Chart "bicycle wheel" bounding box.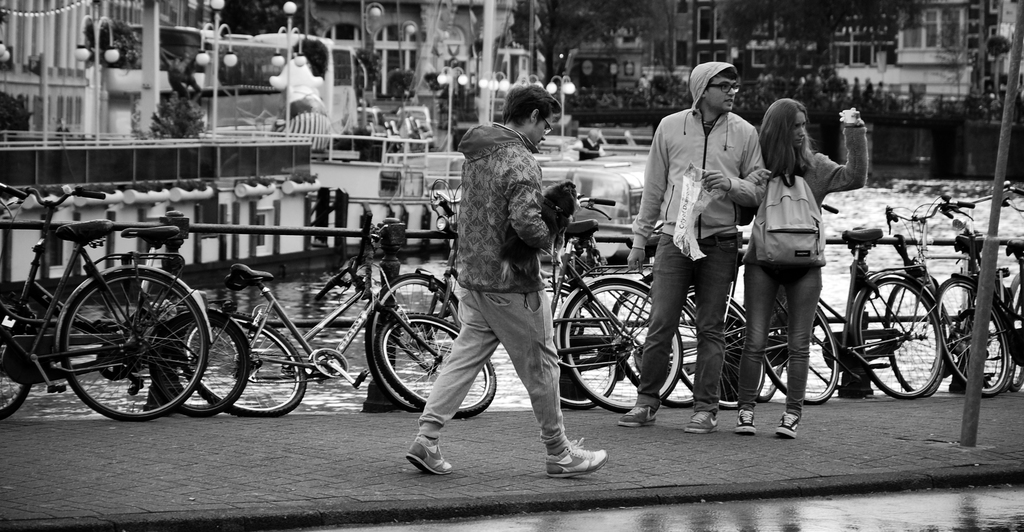
Charted: box(755, 291, 791, 405).
